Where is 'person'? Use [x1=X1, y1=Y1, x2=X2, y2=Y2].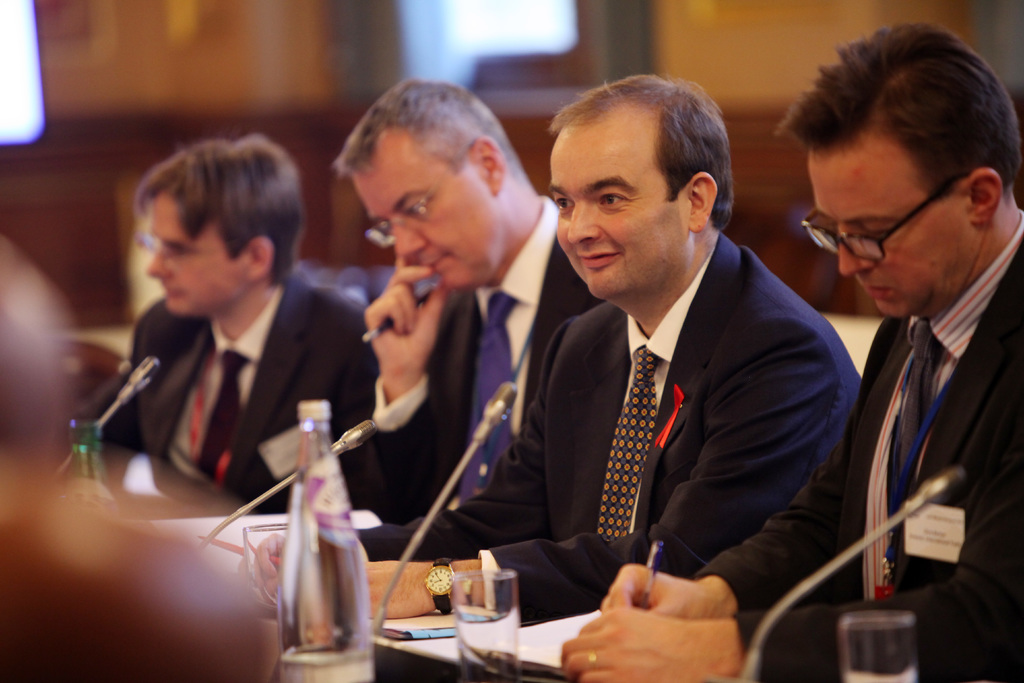
[x1=334, y1=72, x2=604, y2=563].
